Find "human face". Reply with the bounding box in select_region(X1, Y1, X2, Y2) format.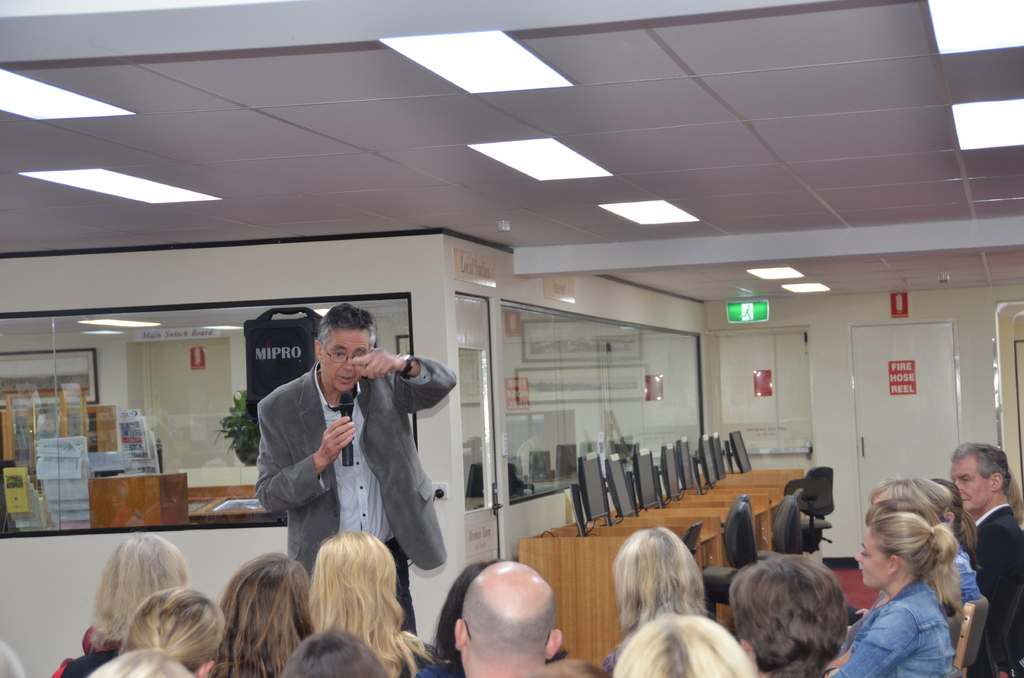
select_region(323, 328, 367, 391).
